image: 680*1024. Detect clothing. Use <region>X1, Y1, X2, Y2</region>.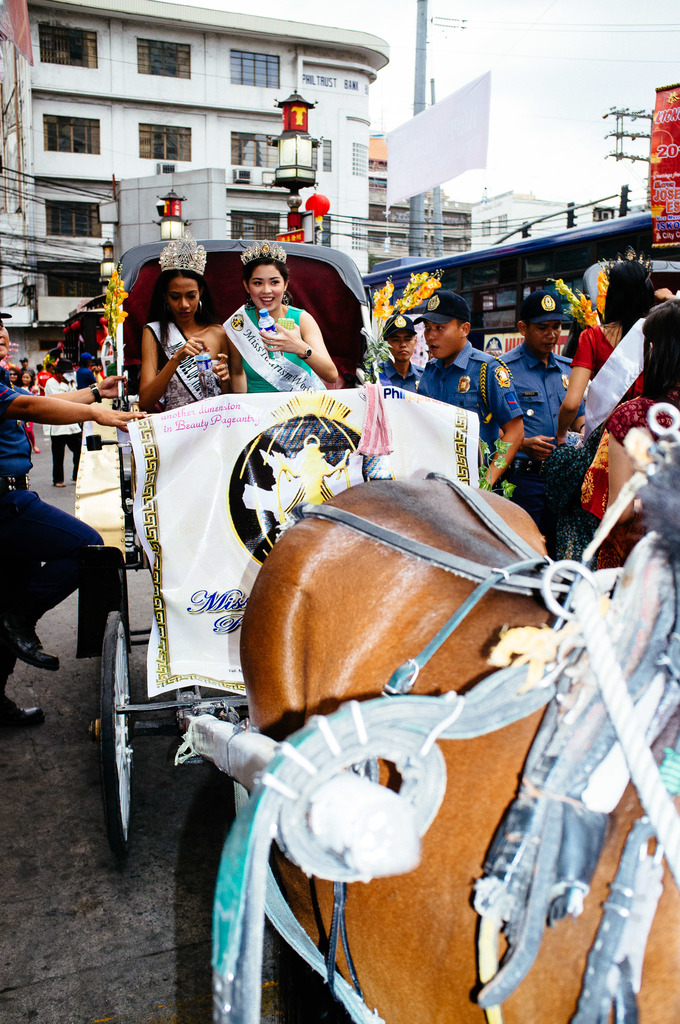
<region>369, 351, 418, 393</region>.
